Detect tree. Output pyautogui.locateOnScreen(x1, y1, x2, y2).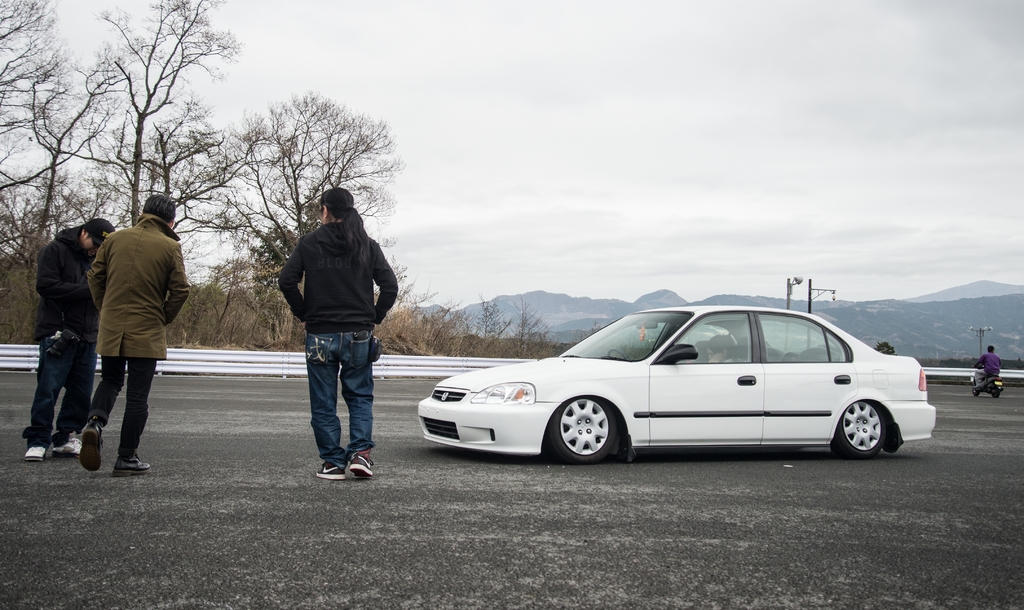
pyautogui.locateOnScreen(225, 89, 394, 289).
